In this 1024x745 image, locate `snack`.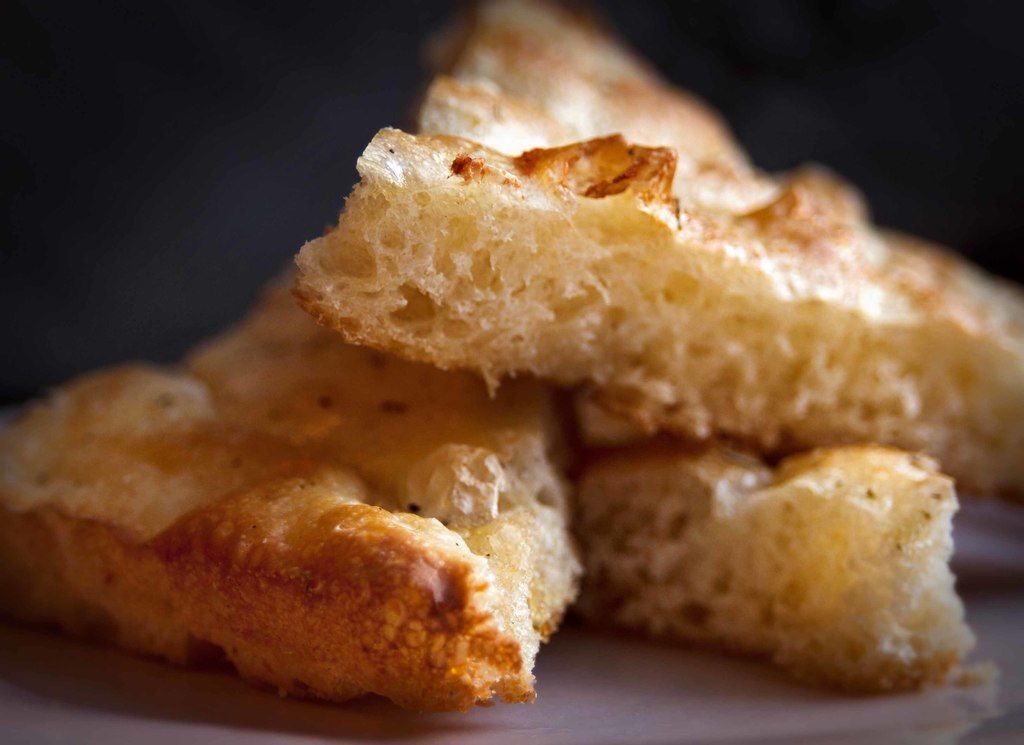
Bounding box: bbox(0, 270, 591, 719).
